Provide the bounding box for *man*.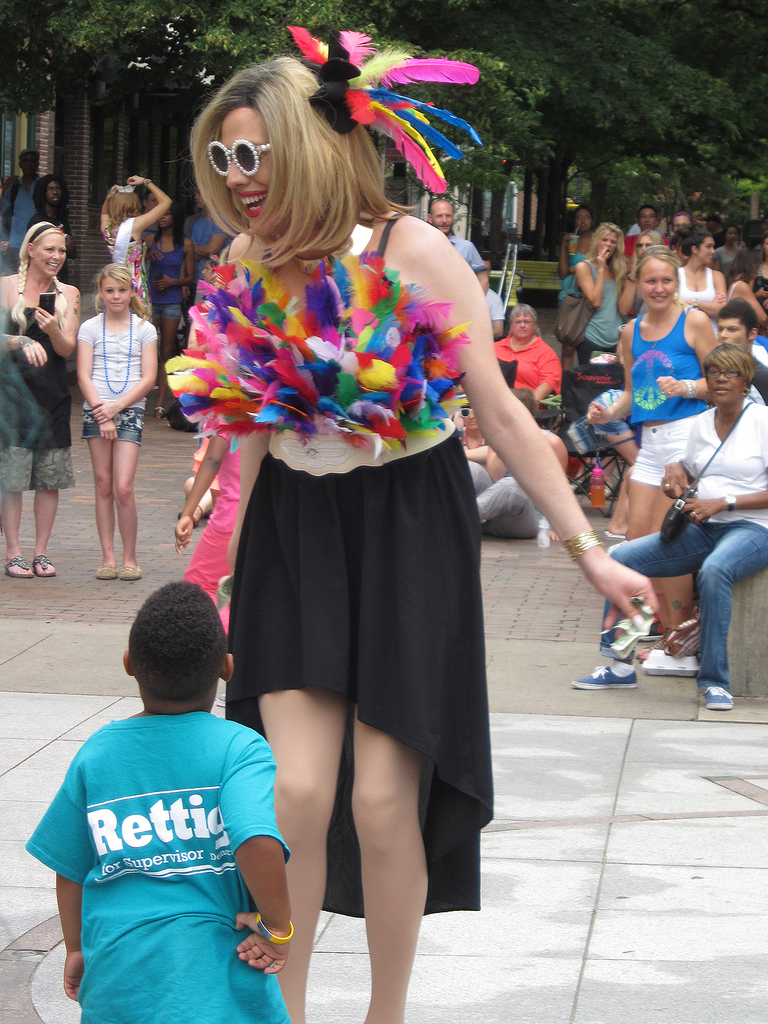
locate(427, 193, 488, 299).
